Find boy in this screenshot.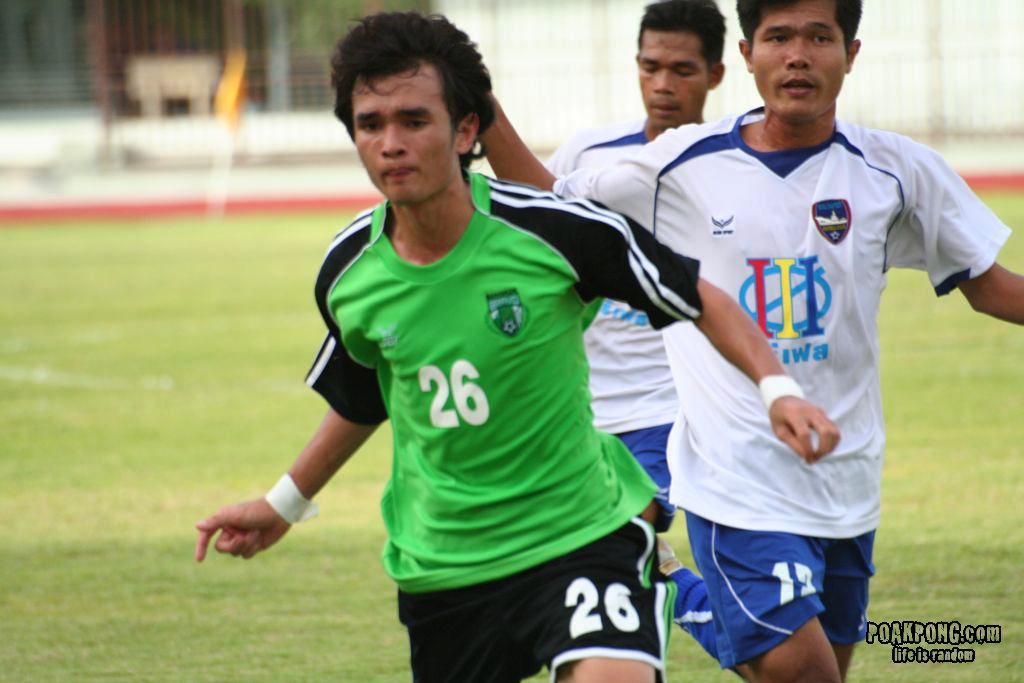
The bounding box for boy is 217,39,708,674.
